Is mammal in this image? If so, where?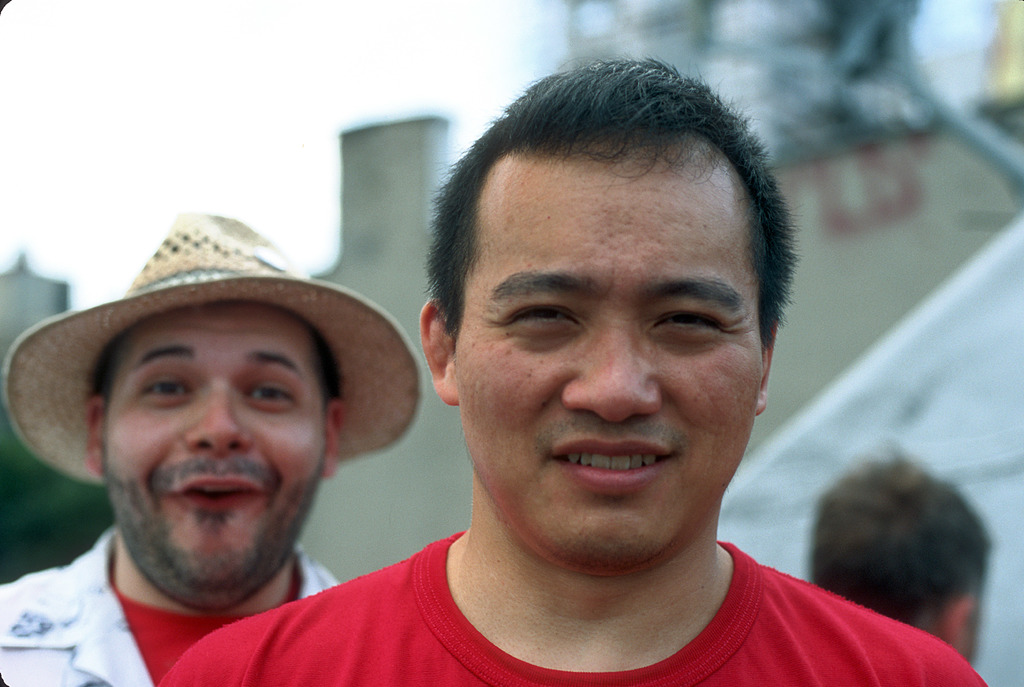
Yes, at {"left": 207, "top": 68, "right": 890, "bottom": 662}.
